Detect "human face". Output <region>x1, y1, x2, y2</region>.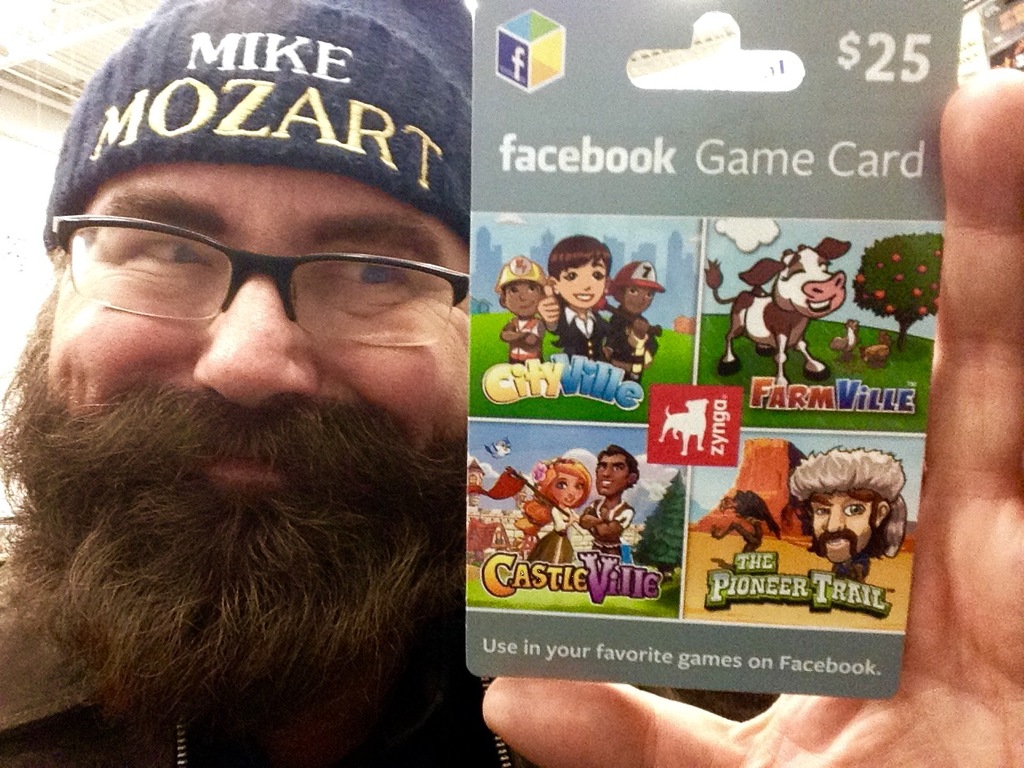
<region>555, 261, 606, 305</region>.
